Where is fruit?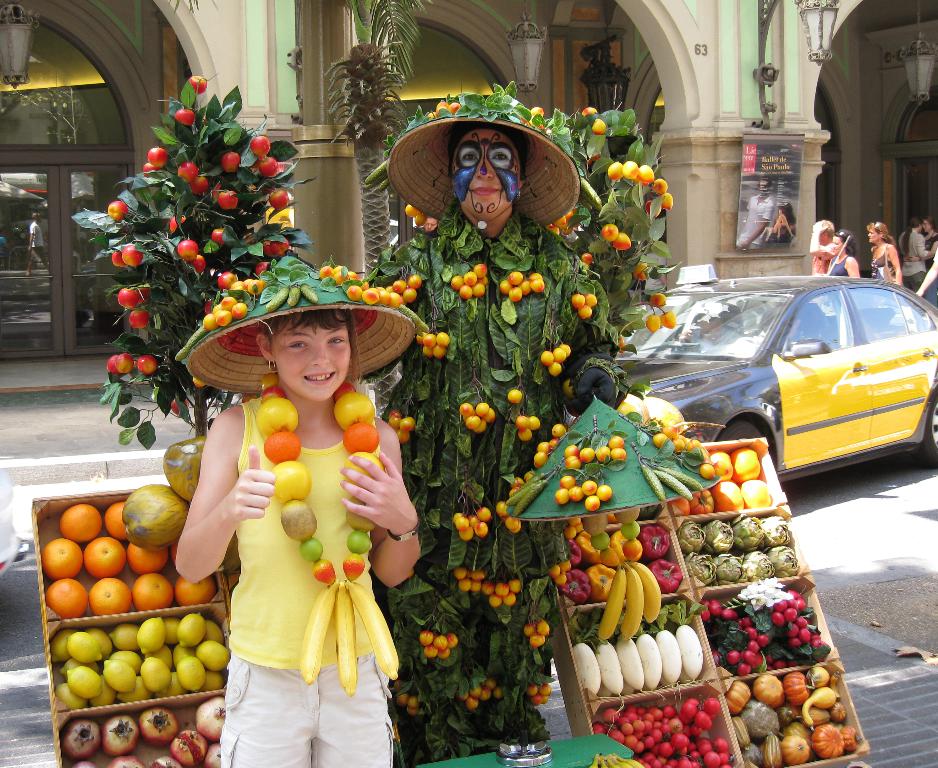
x1=600, y1=222, x2=621, y2=243.
